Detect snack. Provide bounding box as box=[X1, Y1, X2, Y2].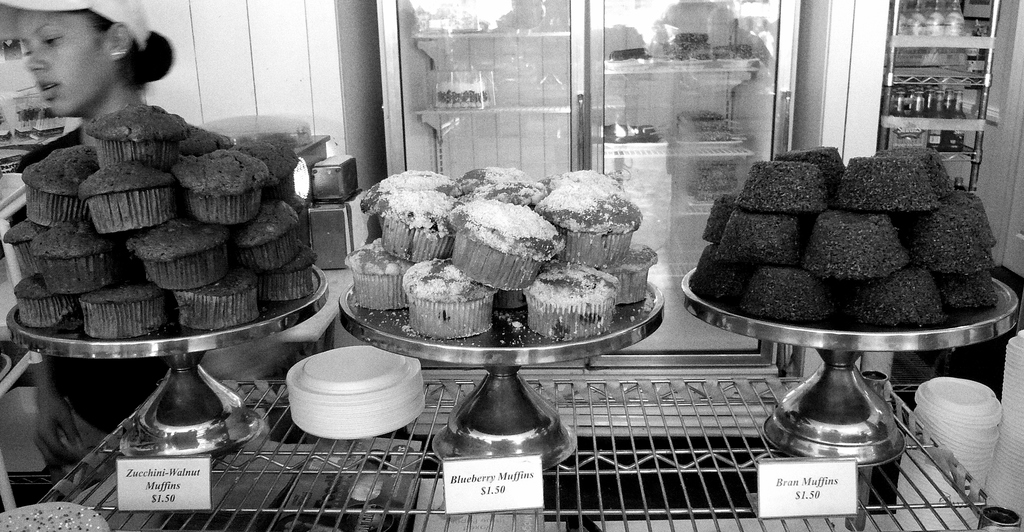
box=[350, 250, 410, 316].
